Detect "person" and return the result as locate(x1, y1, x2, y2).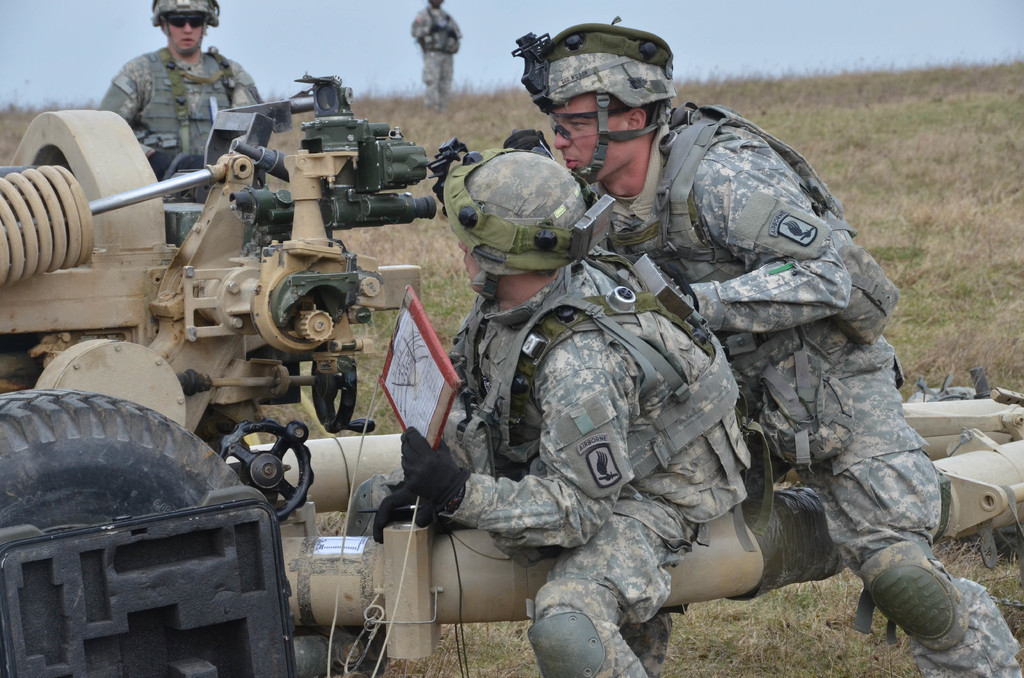
locate(502, 10, 1023, 677).
